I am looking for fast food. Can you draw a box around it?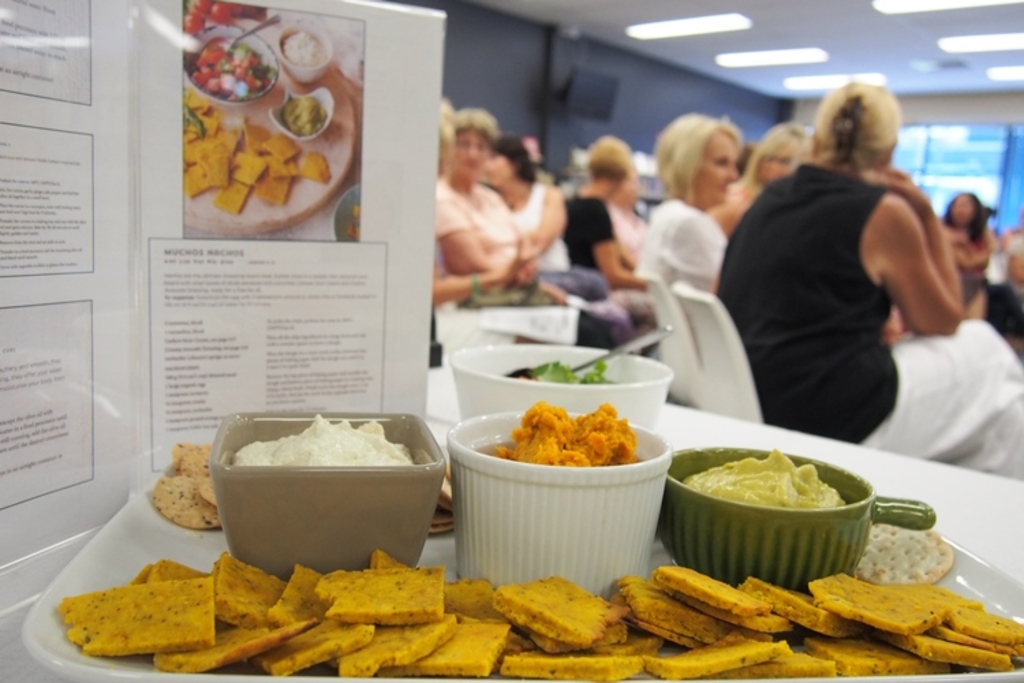
Sure, the bounding box is region(172, 440, 214, 479).
